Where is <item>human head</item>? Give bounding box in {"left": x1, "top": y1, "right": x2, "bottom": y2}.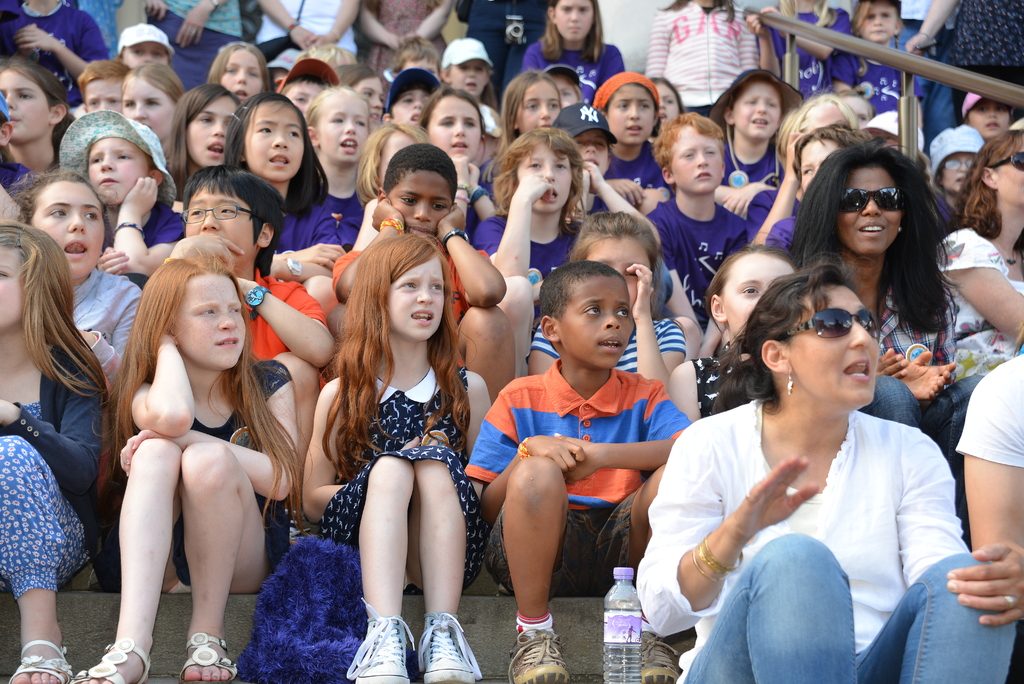
{"left": 548, "top": 0, "right": 605, "bottom": 42}.
